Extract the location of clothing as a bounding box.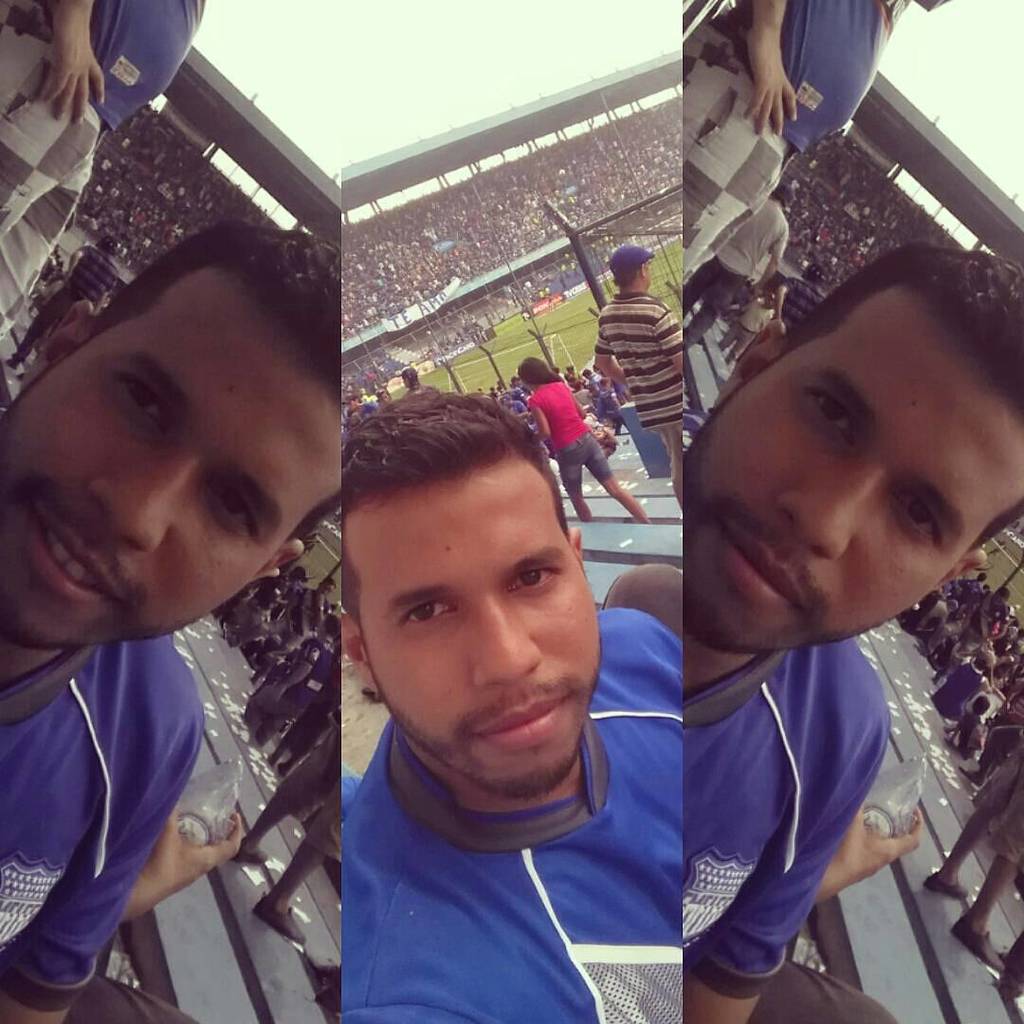
(268,580,754,1017).
